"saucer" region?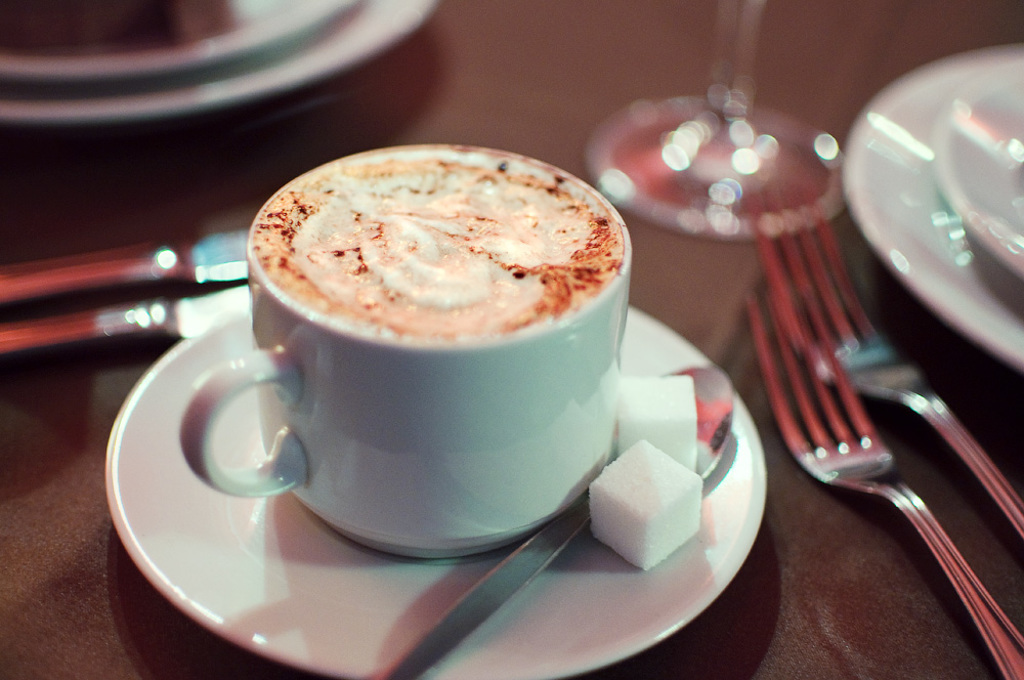
99 305 768 679
